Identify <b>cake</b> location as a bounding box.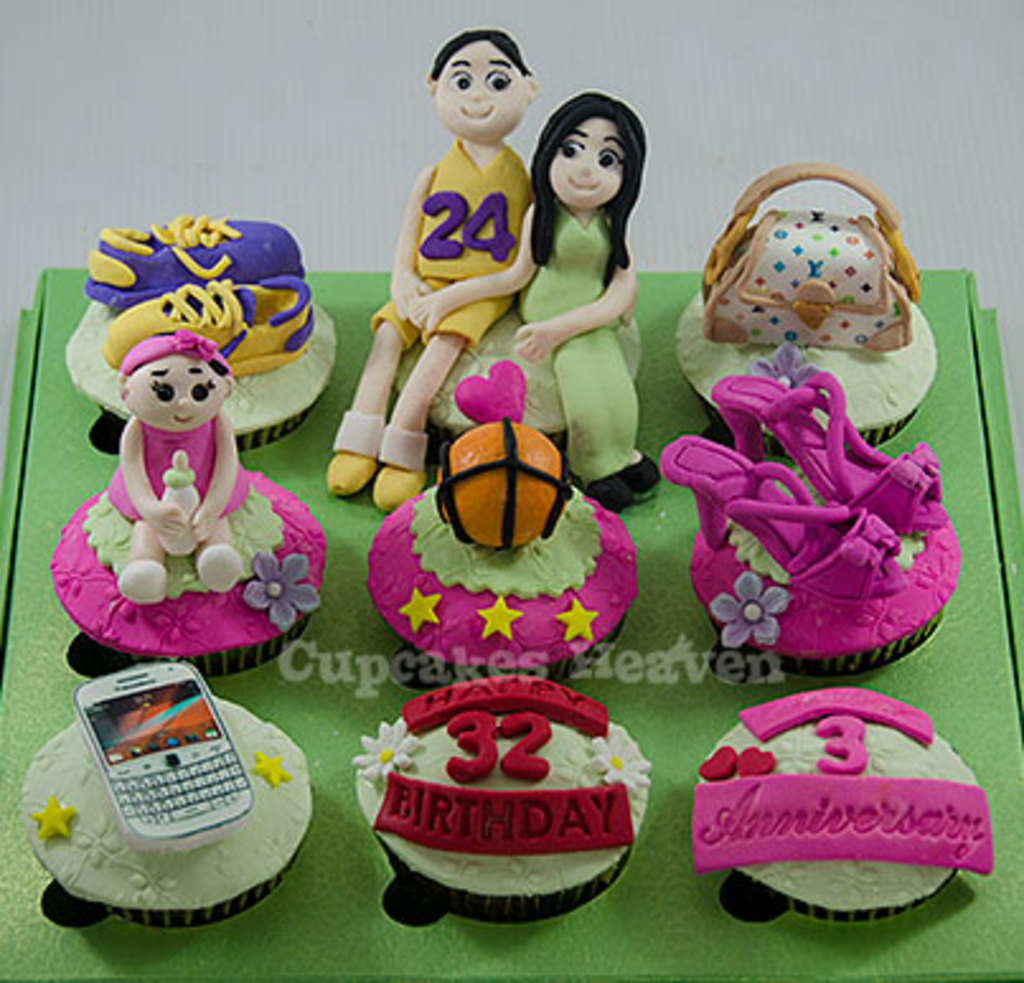
box(323, 30, 643, 516).
